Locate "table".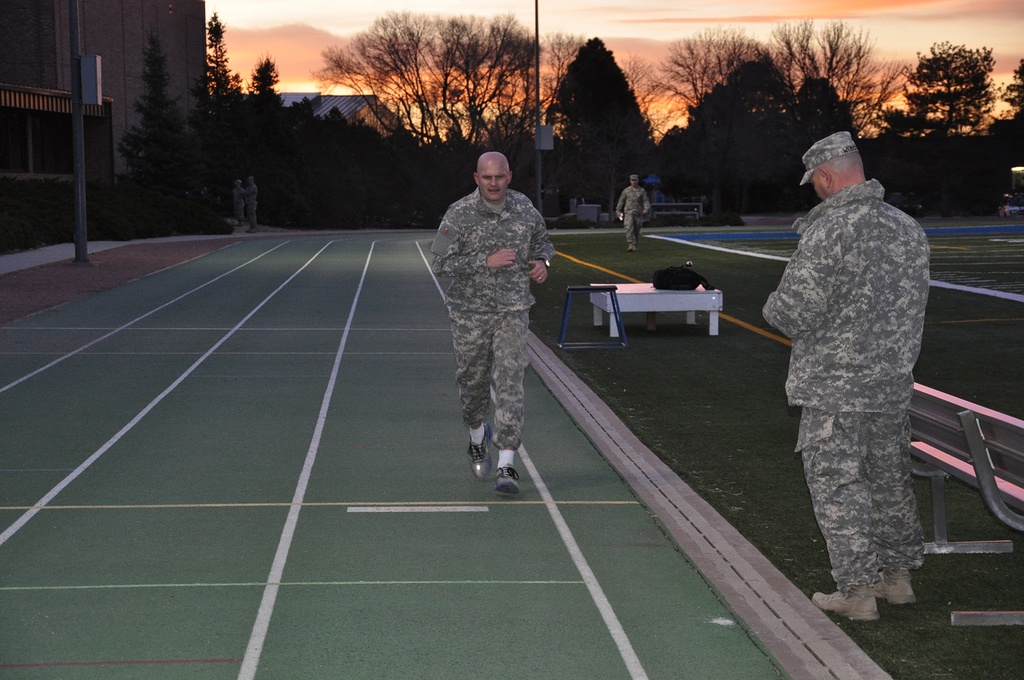
Bounding box: x1=556 y1=285 x2=628 y2=349.
